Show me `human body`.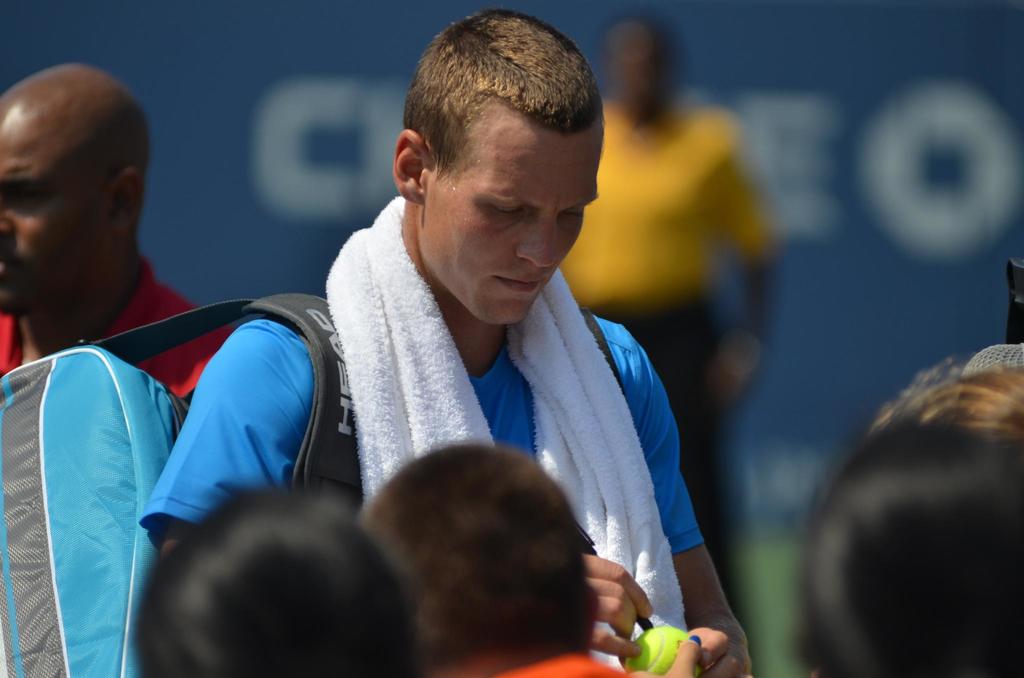
`human body` is here: {"left": 100, "top": 54, "right": 728, "bottom": 665}.
